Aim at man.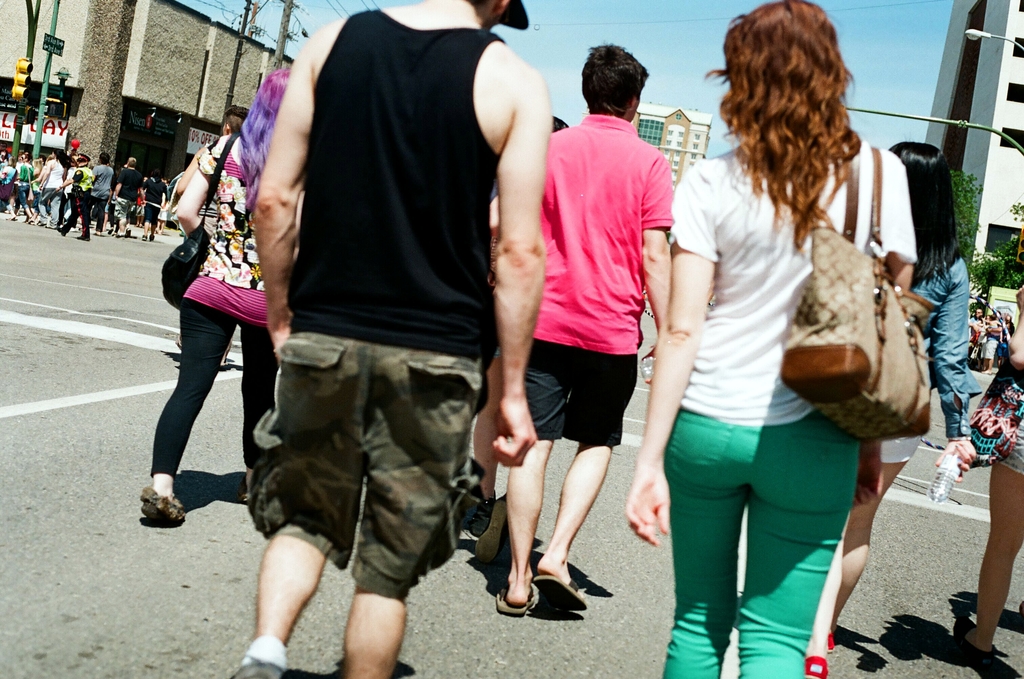
Aimed at left=111, top=158, right=141, bottom=236.
